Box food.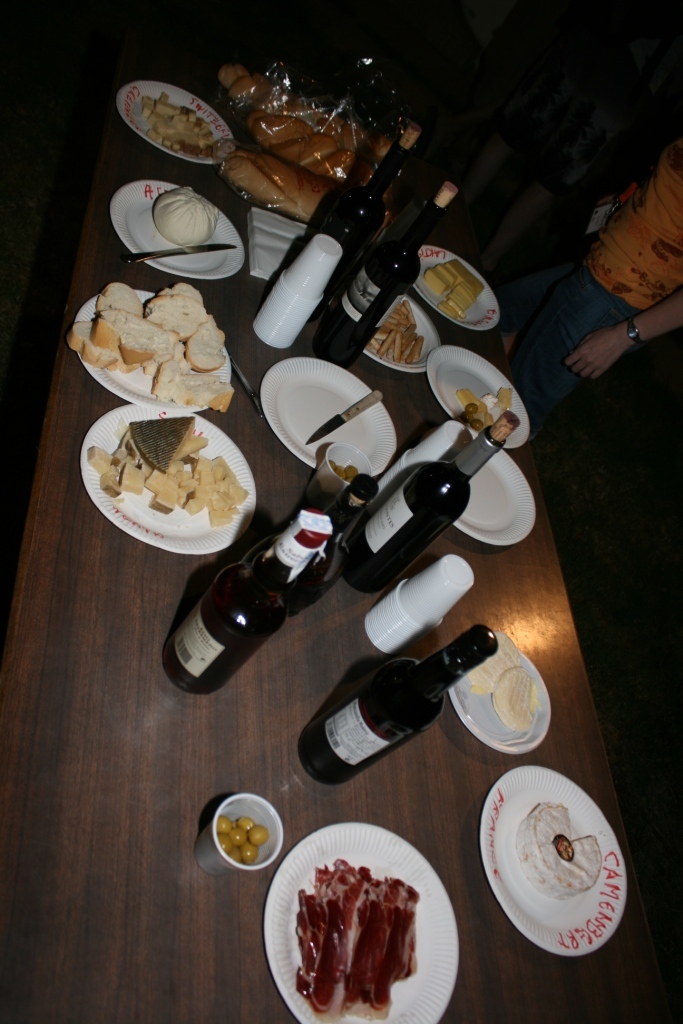
region(230, 148, 350, 230).
